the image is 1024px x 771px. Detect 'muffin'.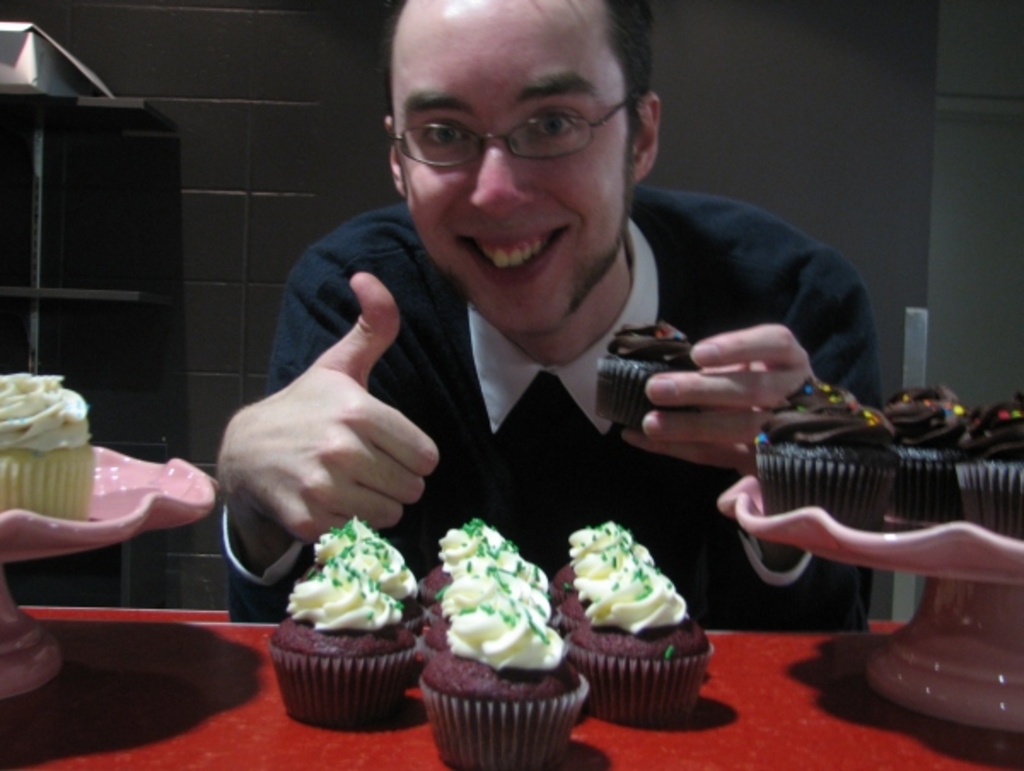
Detection: {"left": 0, "top": 370, "right": 92, "bottom": 530}.
